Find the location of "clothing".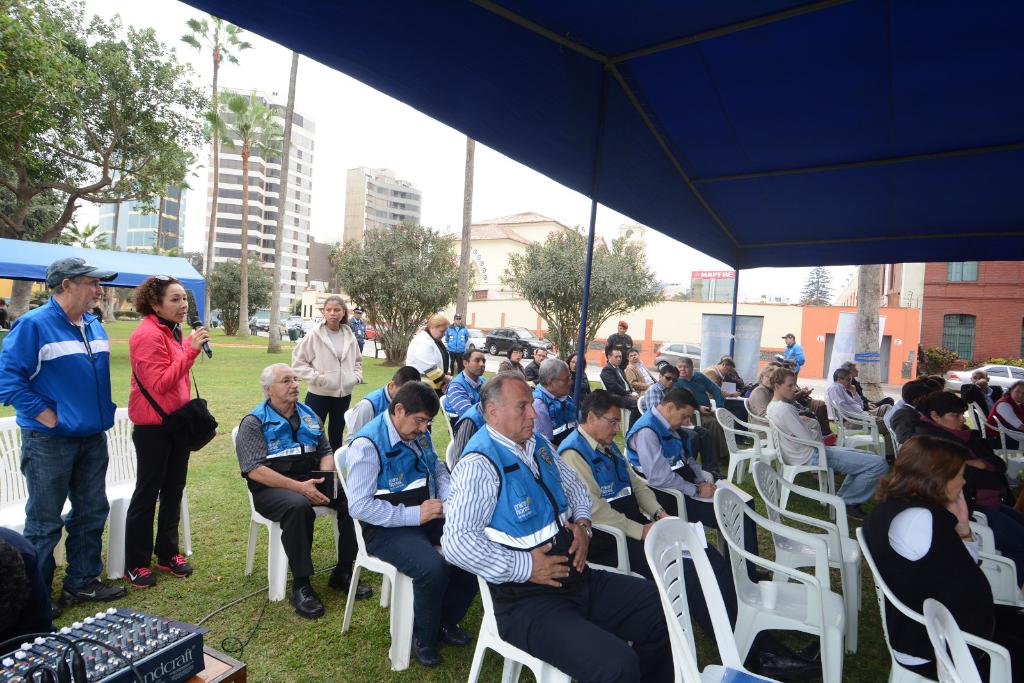
Location: bbox(240, 393, 359, 591).
